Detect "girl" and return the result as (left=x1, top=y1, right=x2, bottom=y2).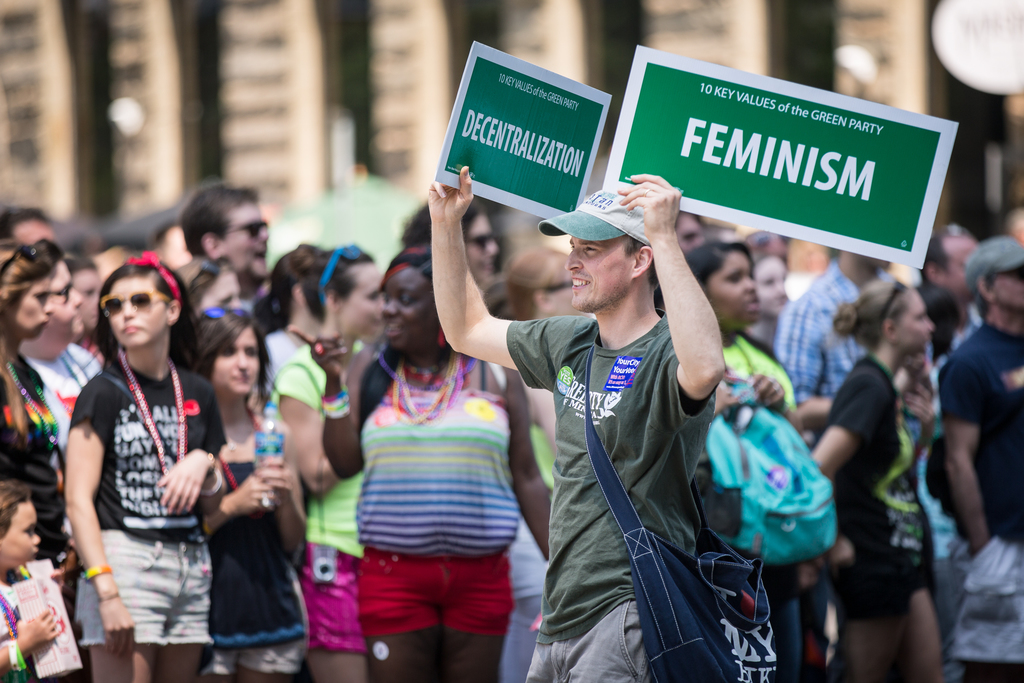
(left=63, top=252, right=228, bottom=682).
